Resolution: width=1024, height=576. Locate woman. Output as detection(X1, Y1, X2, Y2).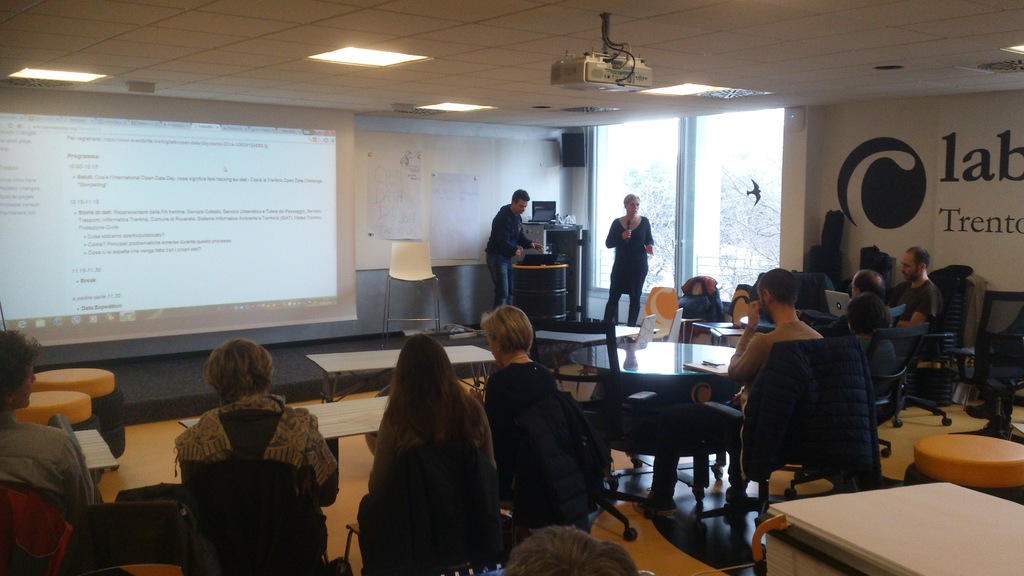
detection(598, 193, 659, 324).
